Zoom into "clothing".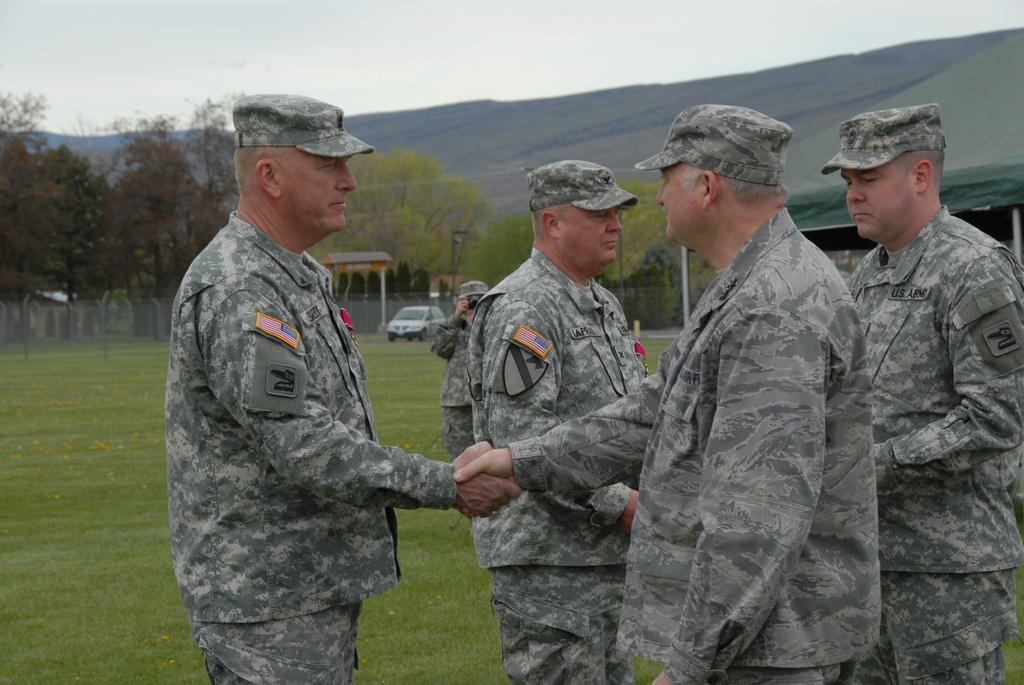
Zoom target: bbox(845, 189, 1023, 678).
